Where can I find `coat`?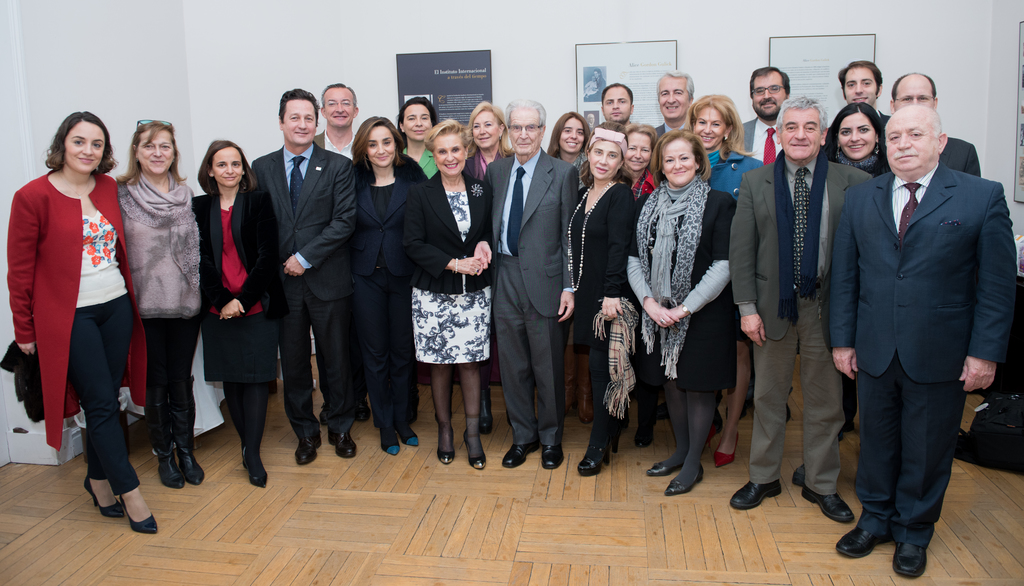
You can find it at (left=9, top=159, right=152, bottom=456).
